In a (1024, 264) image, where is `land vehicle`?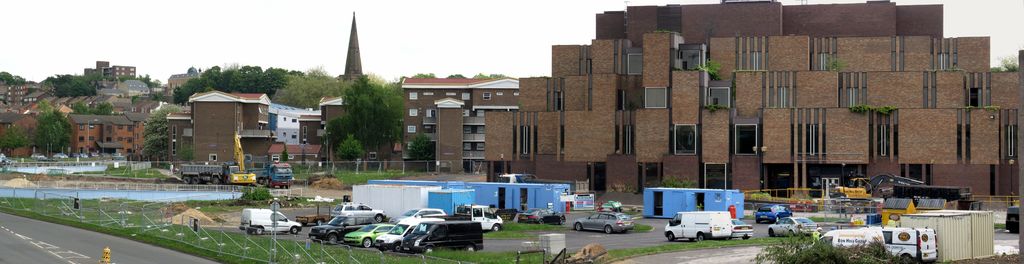
crop(88, 150, 100, 159).
